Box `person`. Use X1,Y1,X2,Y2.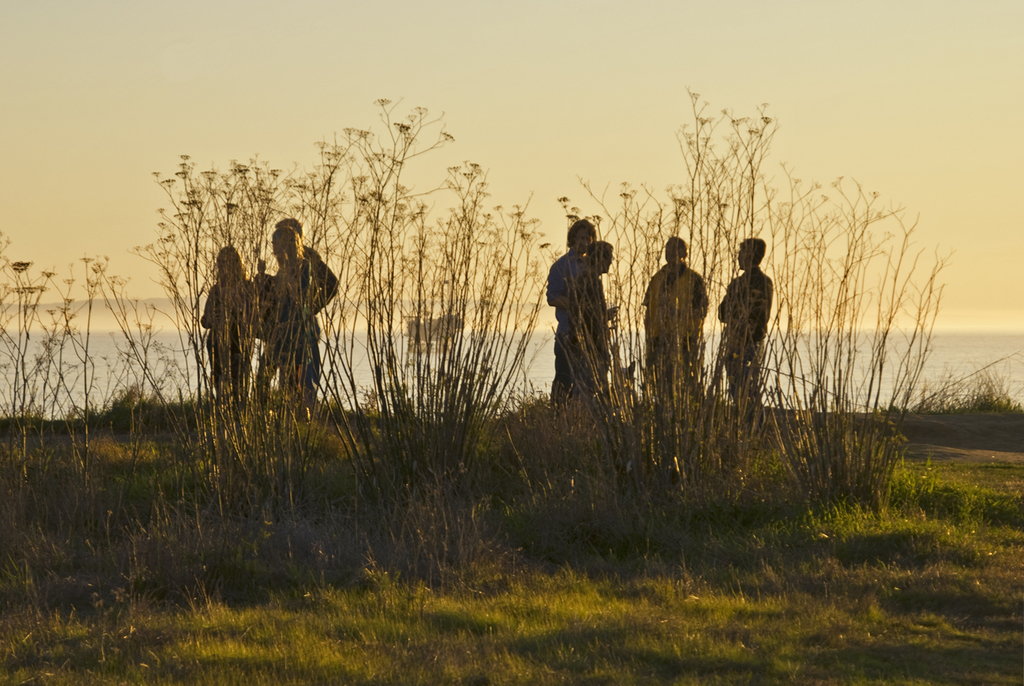
252,218,337,399.
